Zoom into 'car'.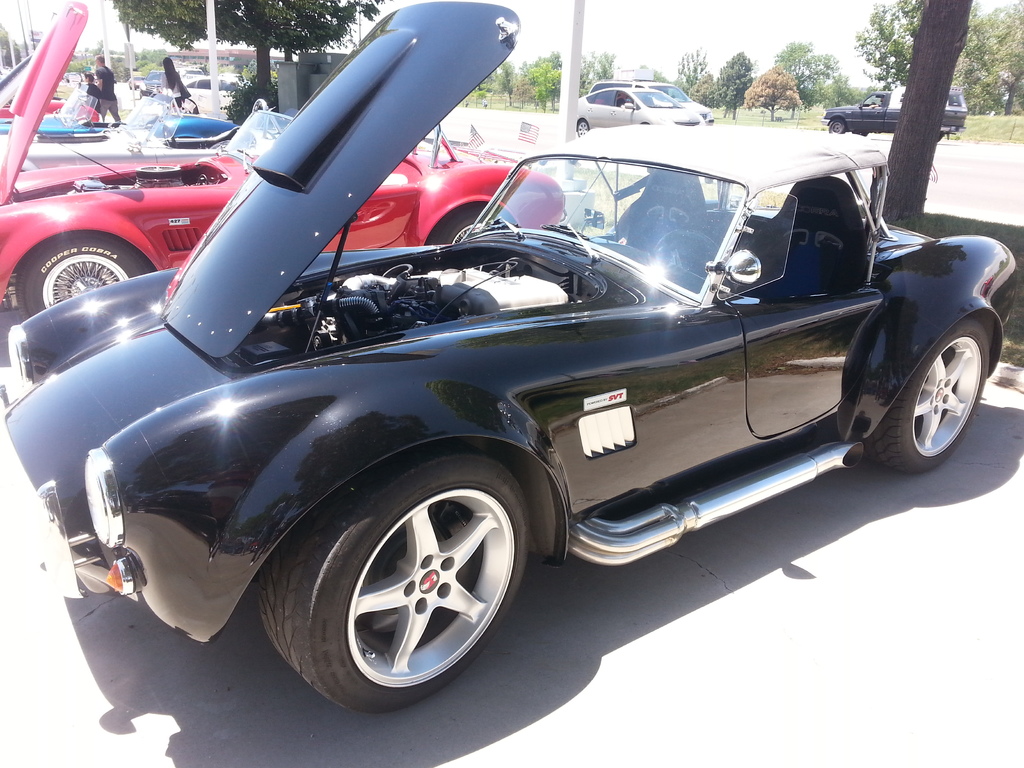
Zoom target: 1 3 1018 717.
